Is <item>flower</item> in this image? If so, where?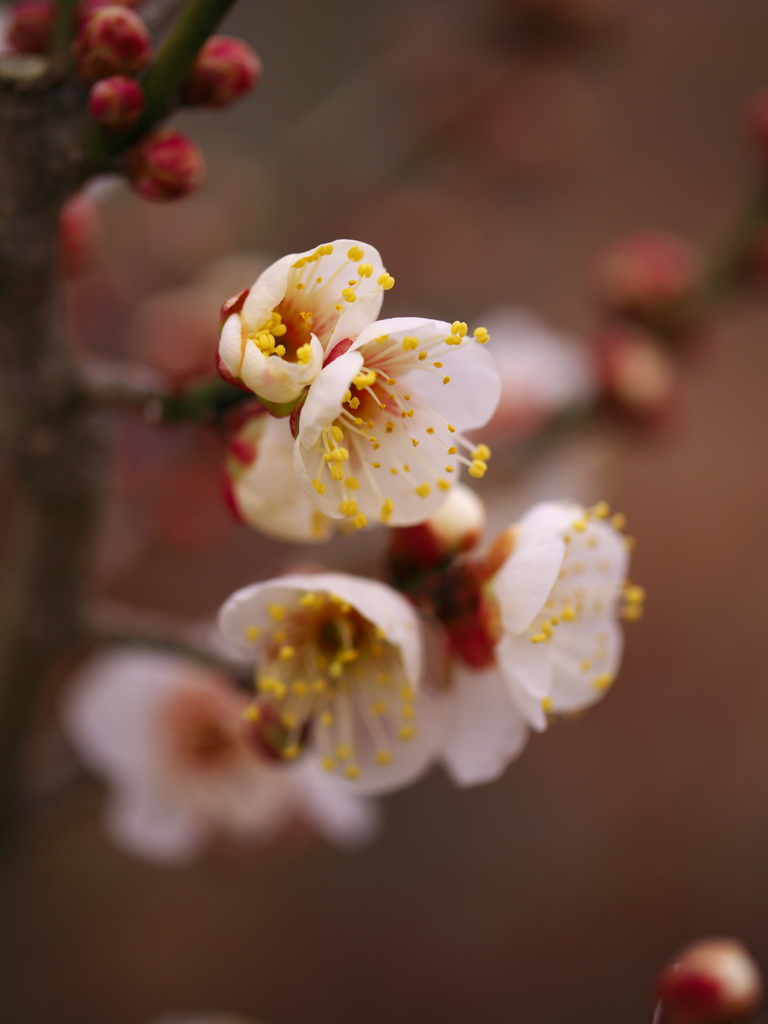
Yes, at [226, 408, 359, 548].
